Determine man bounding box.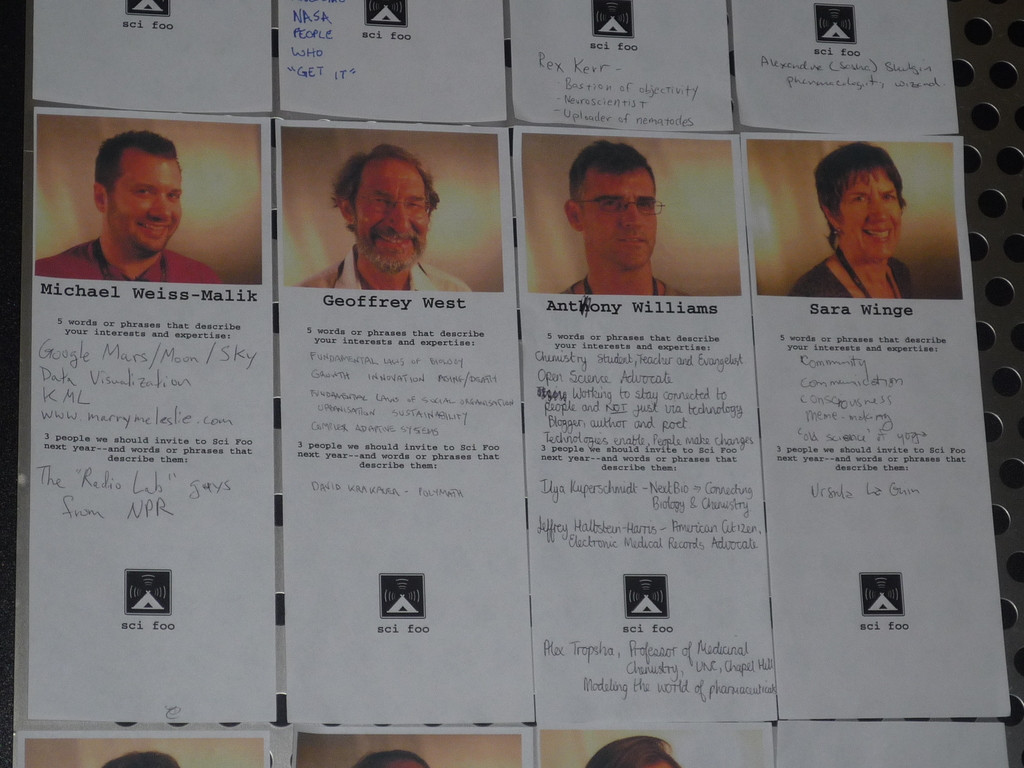
Determined: box=[46, 129, 221, 291].
